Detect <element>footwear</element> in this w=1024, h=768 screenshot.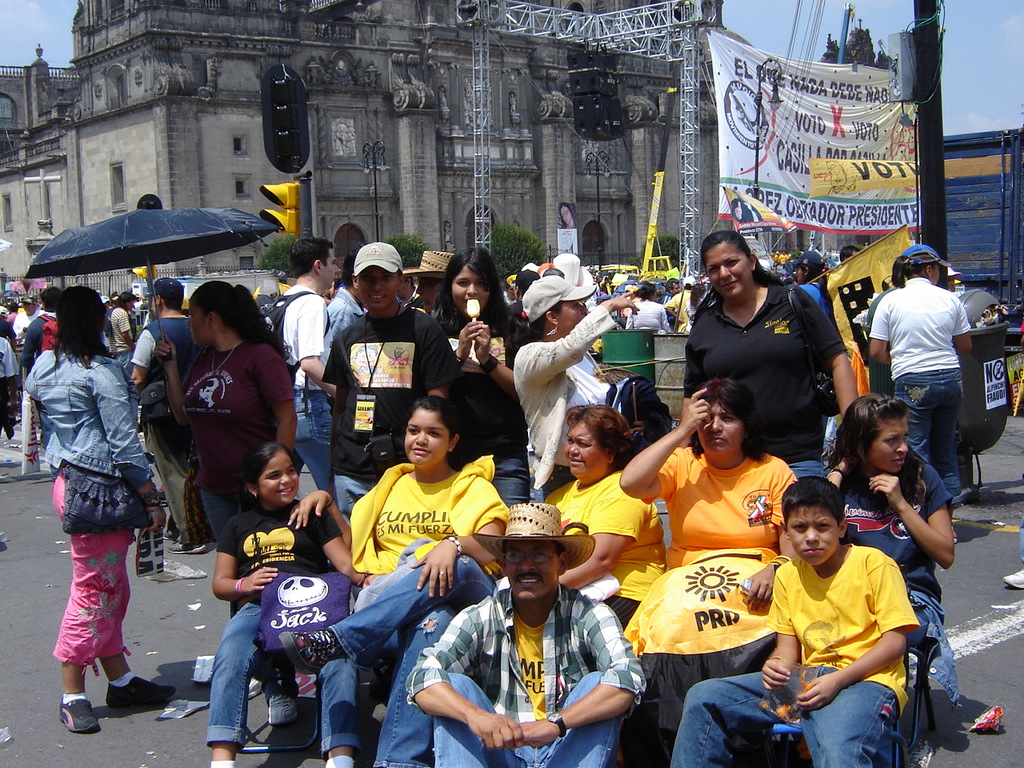
Detection: bbox=[164, 528, 206, 558].
